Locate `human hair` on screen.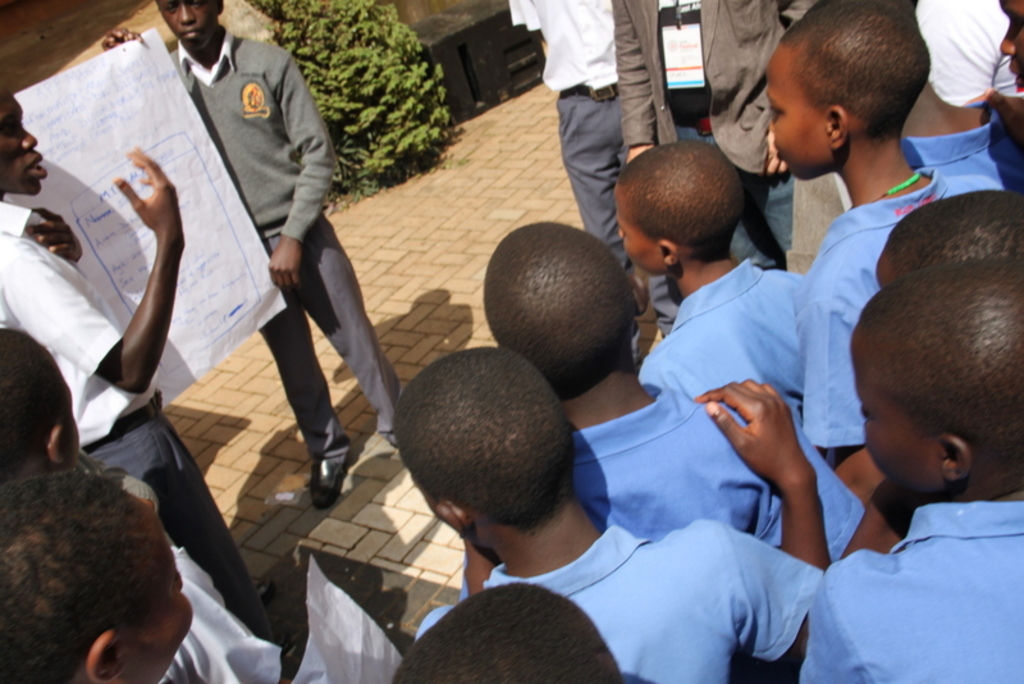
On screen at bbox(390, 583, 626, 683).
